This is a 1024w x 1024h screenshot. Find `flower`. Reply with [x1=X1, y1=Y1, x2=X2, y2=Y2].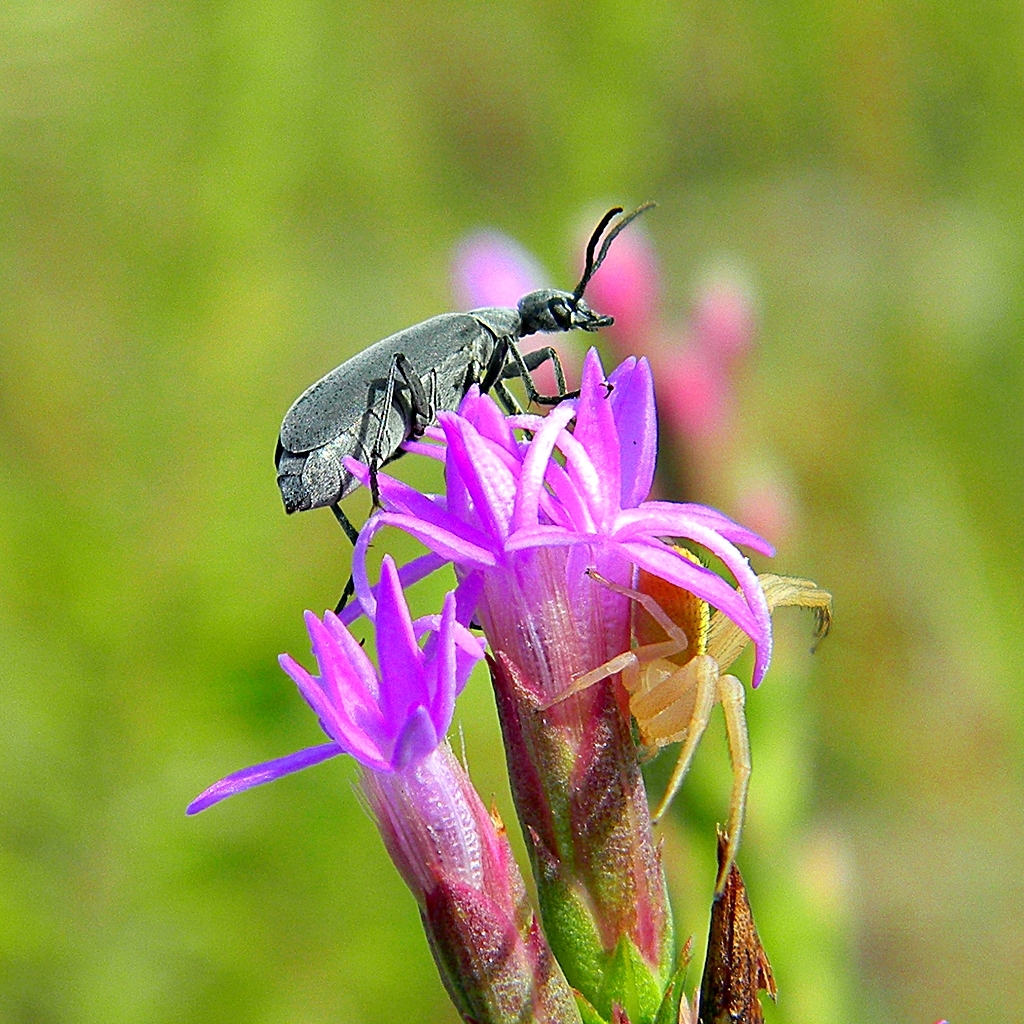
[x1=341, y1=347, x2=827, y2=1023].
